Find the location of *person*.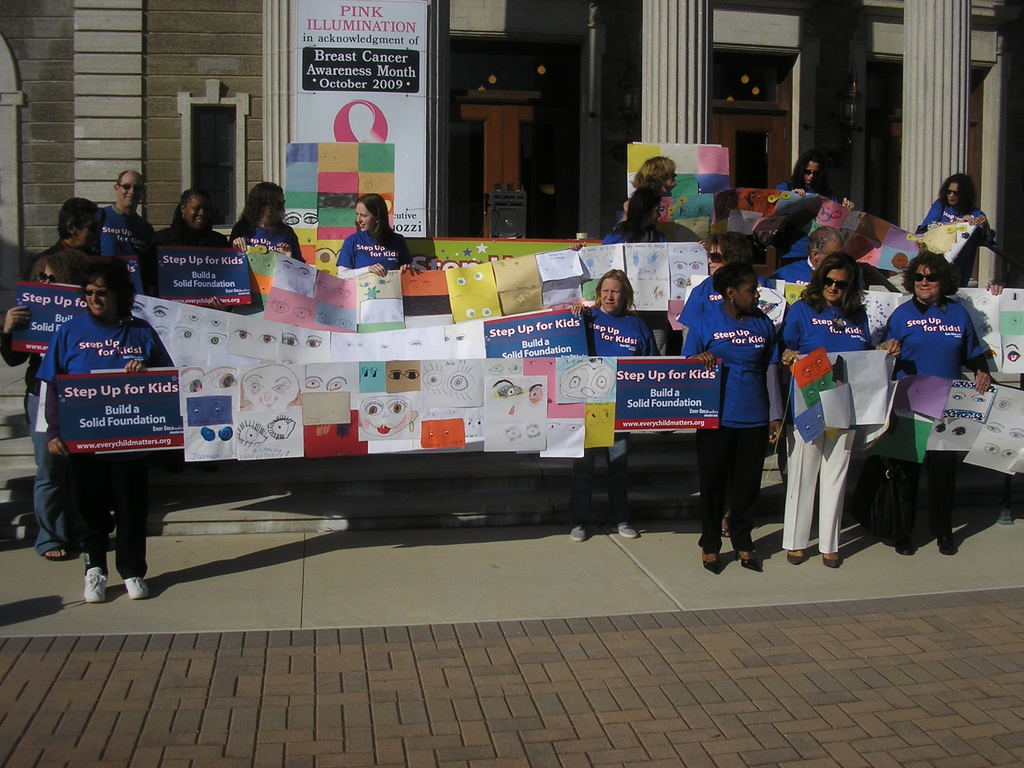
Location: rect(776, 253, 900, 565).
